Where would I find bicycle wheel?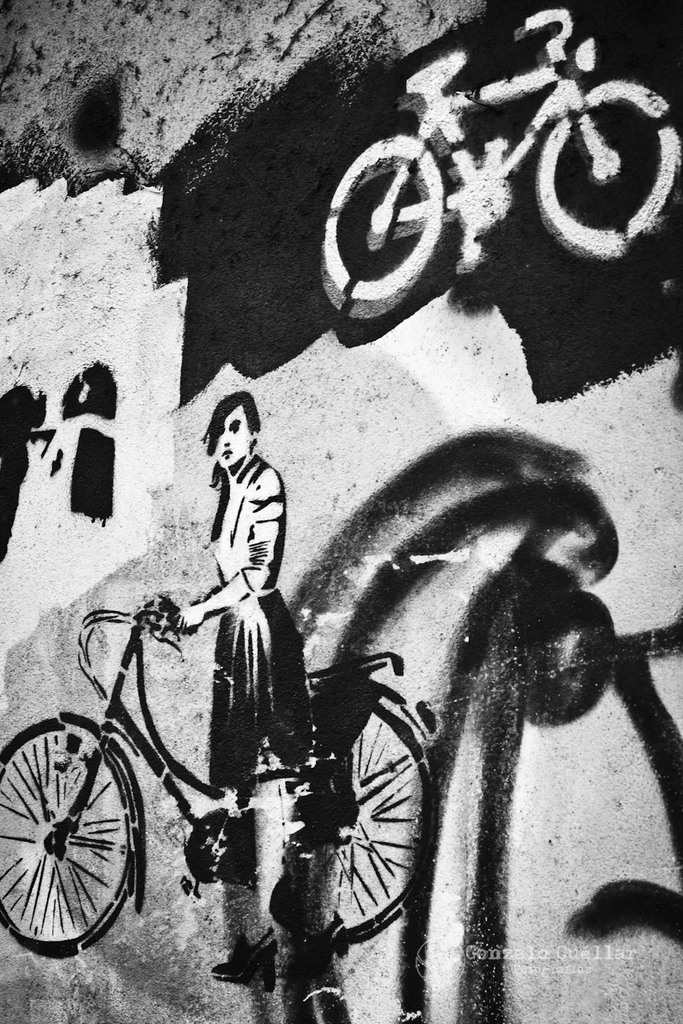
At [left=533, top=73, right=677, bottom=260].
